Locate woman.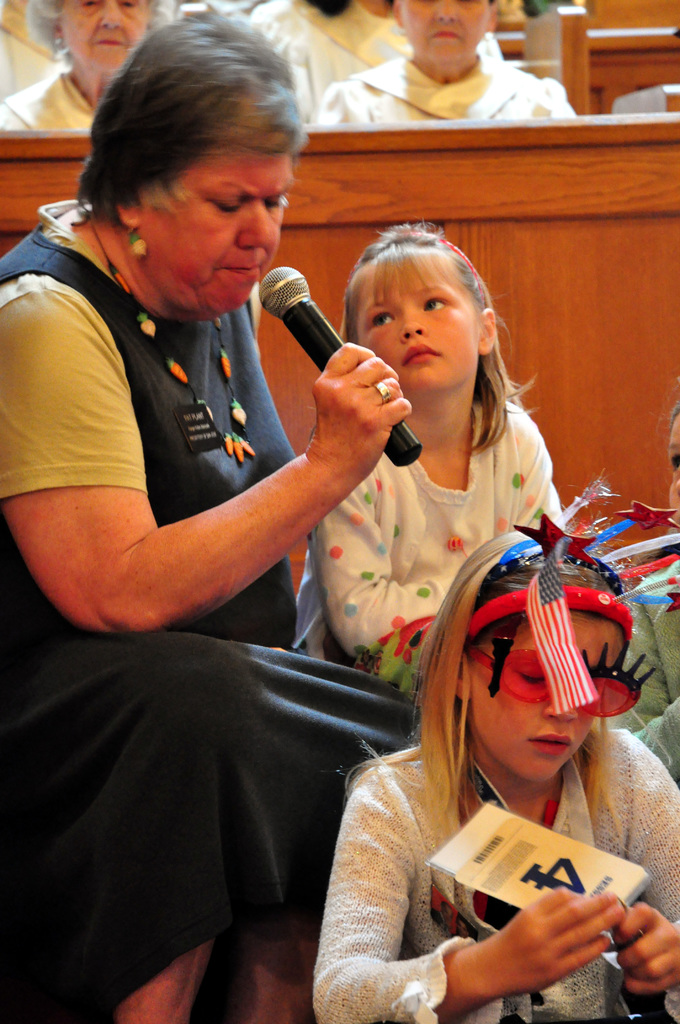
Bounding box: 305, 0, 578, 124.
